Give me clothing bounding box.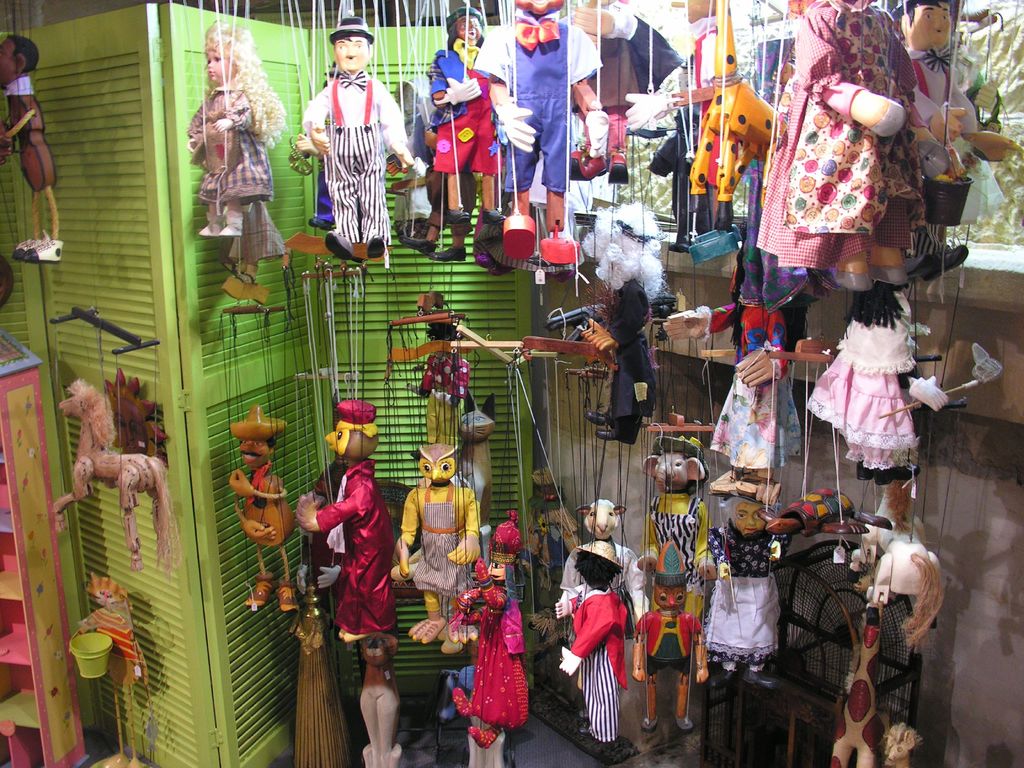
(x1=301, y1=72, x2=404, y2=248).
